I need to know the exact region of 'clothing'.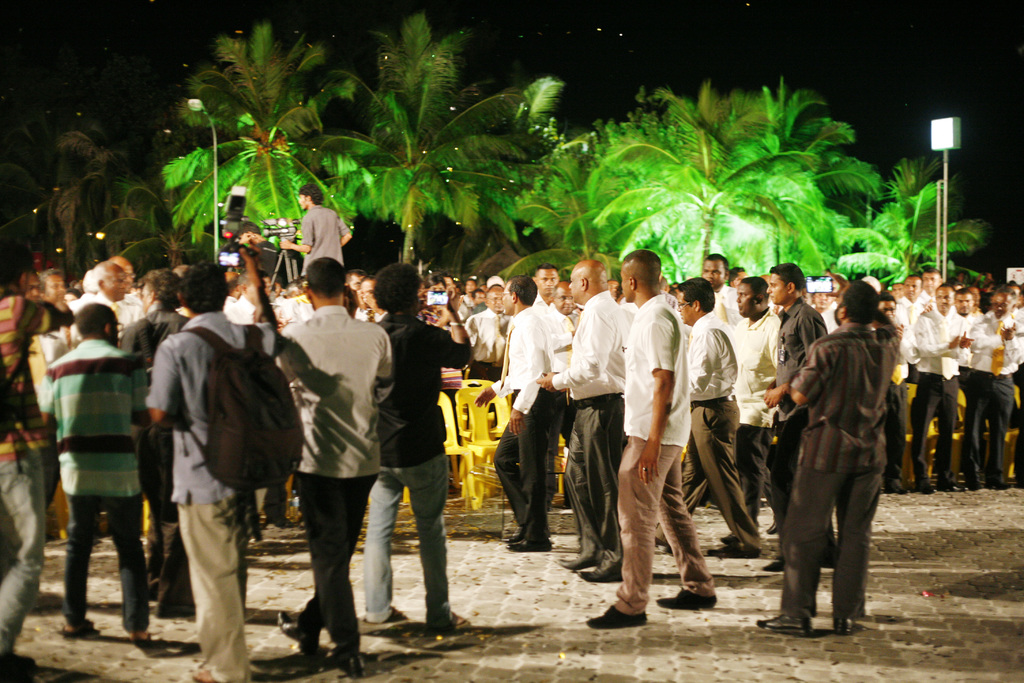
Region: 733, 309, 786, 544.
